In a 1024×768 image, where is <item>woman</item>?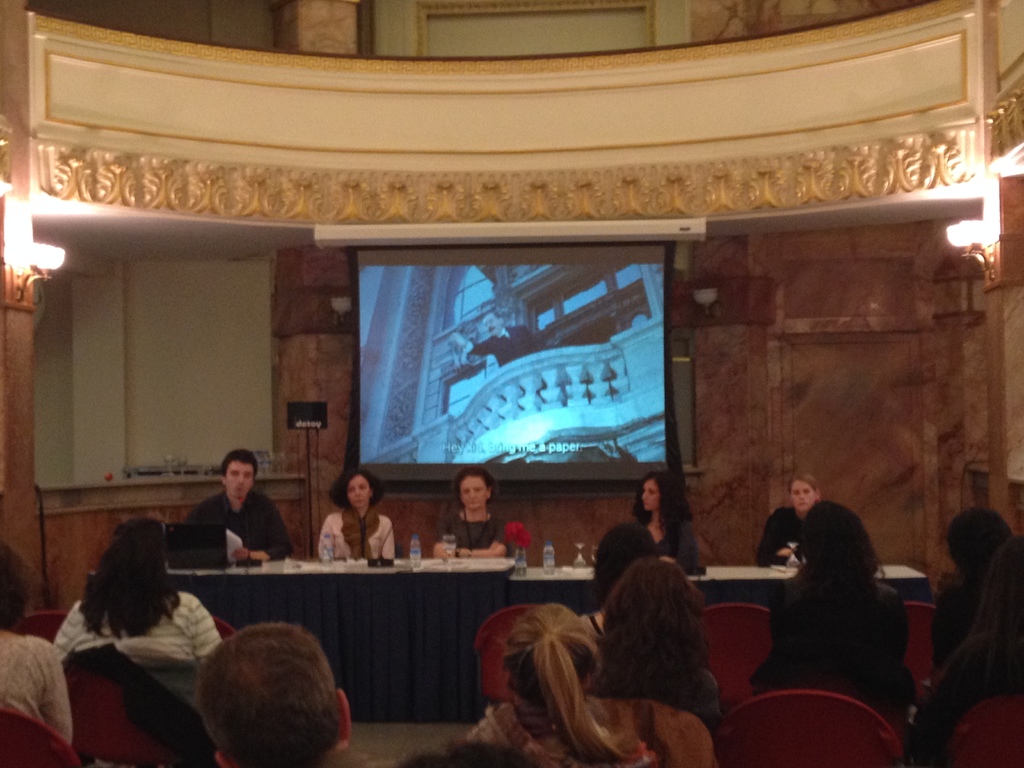
{"x1": 0, "y1": 542, "x2": 70, "y2": 744}.
